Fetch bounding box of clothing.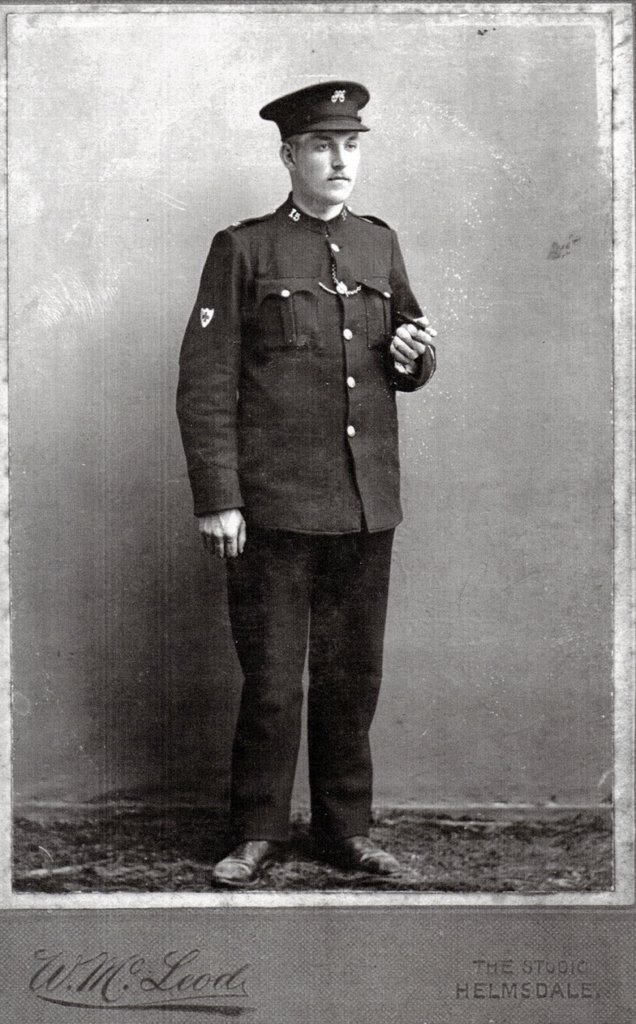
Bbox: [177, 192, 446, 845].
